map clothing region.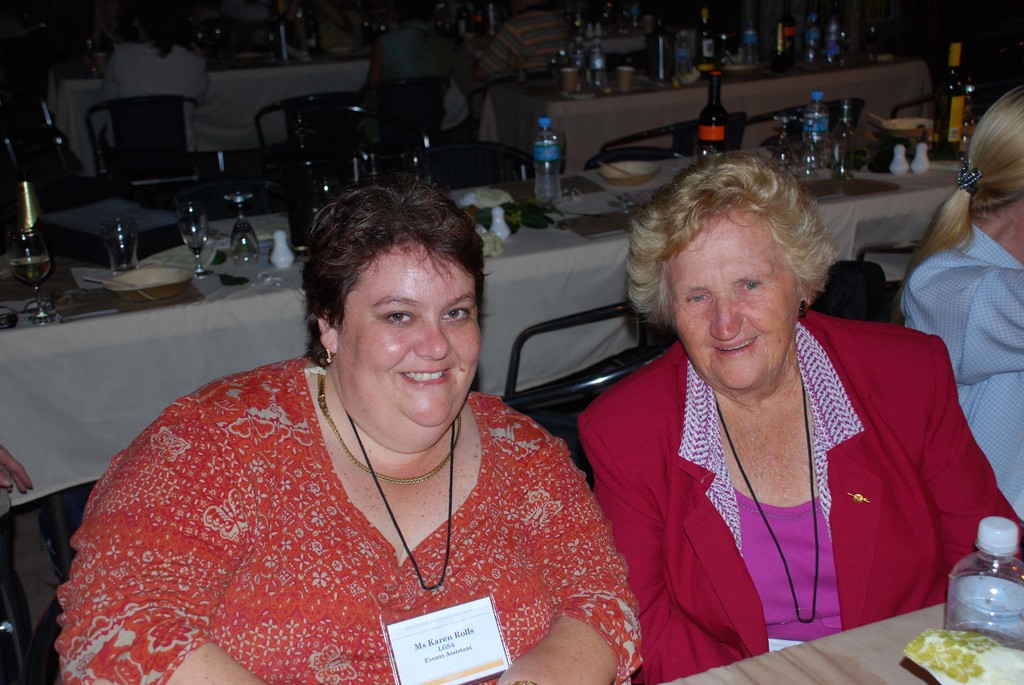
Mapped to [x1=369, y1=31, x2=537, y2=177].
